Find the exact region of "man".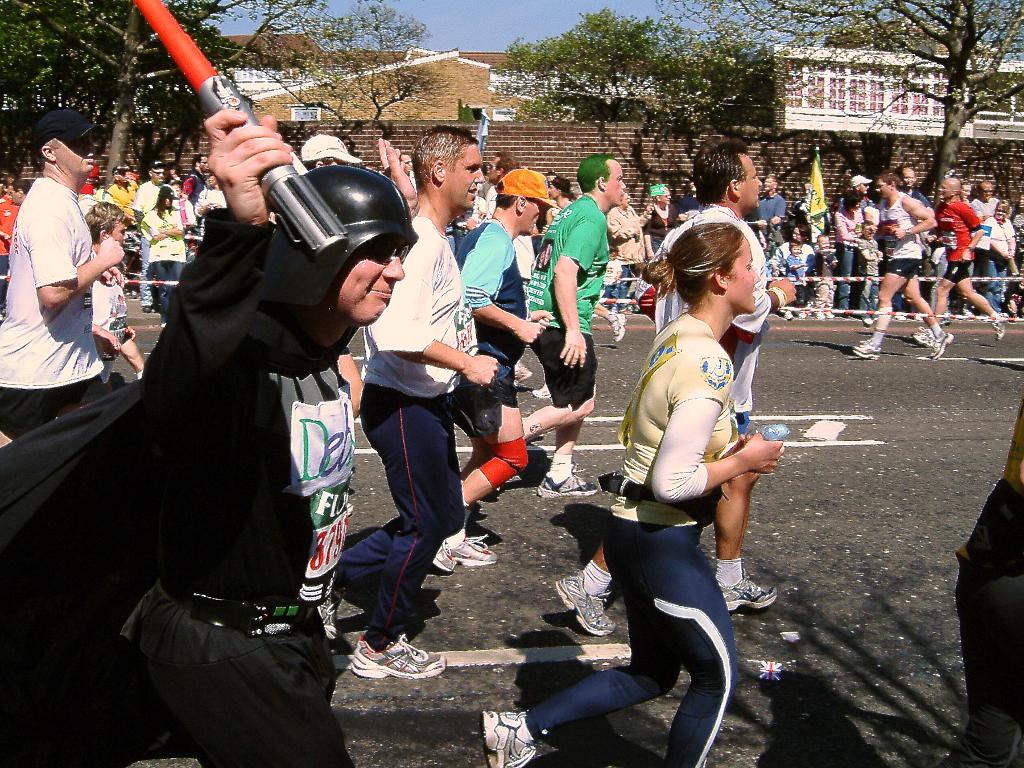
Exact region: bbox=[100, 167, 138, 226].
